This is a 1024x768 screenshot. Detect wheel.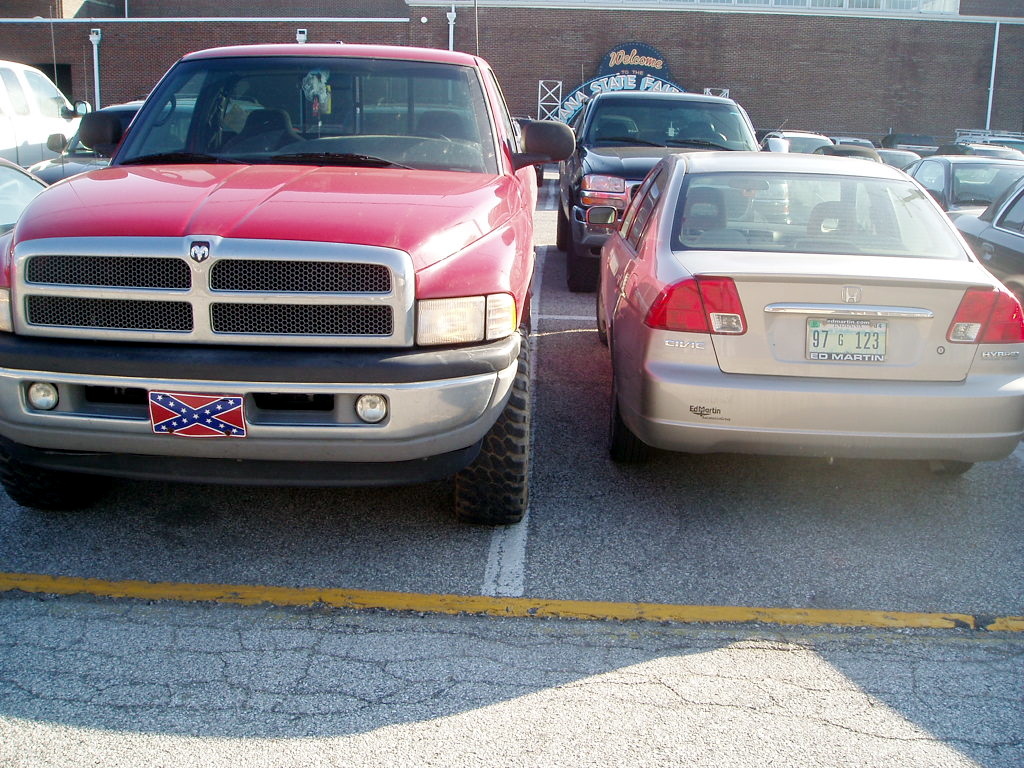
(left=0, top=477, right=85, bottom=509).
